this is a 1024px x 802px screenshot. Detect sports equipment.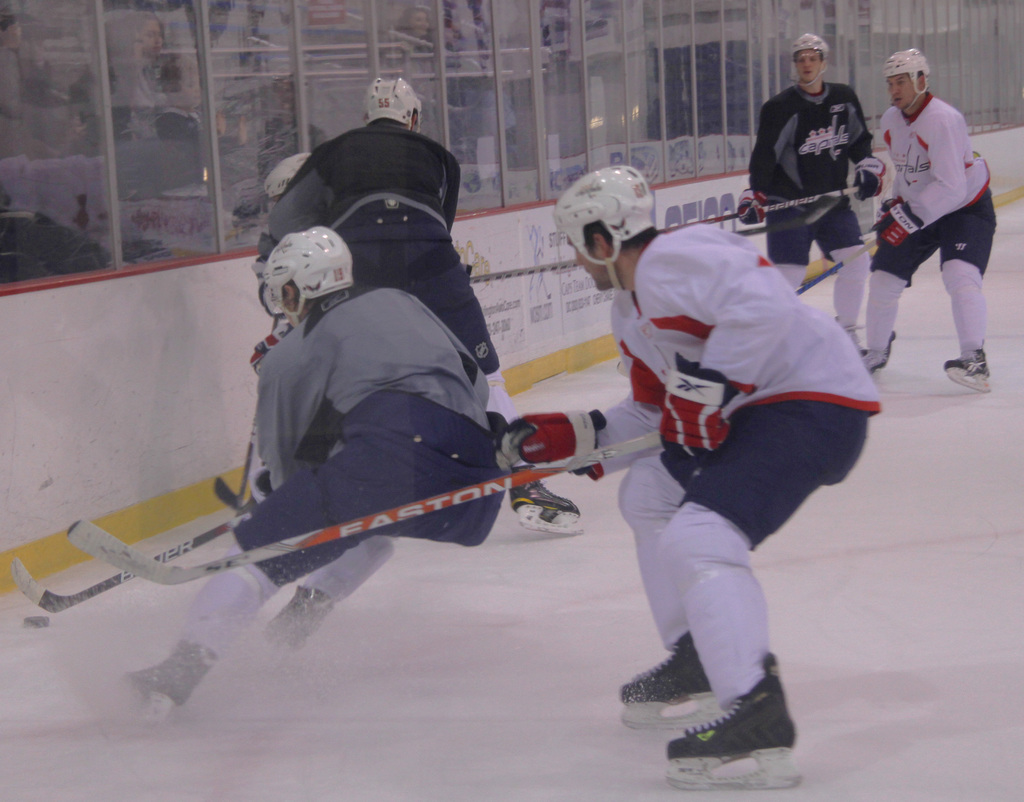
[x1=737, y1=187, x2=767, y2=225].
